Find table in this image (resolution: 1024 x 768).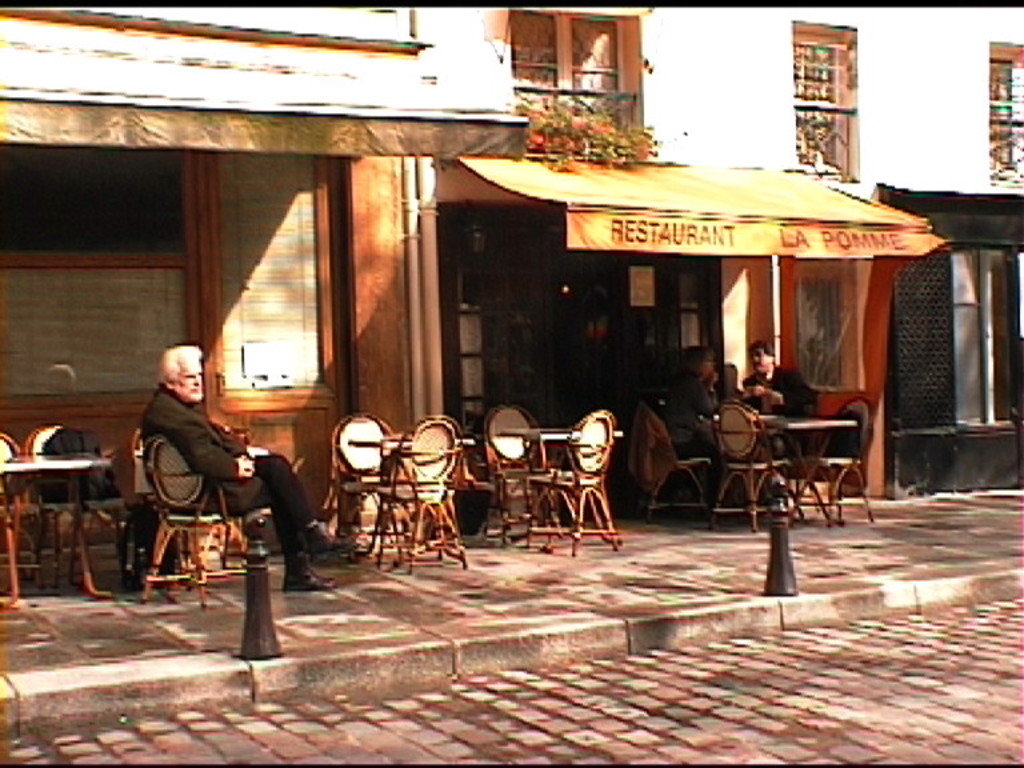
x1=497 y1=415 x2=619 y2=553.
